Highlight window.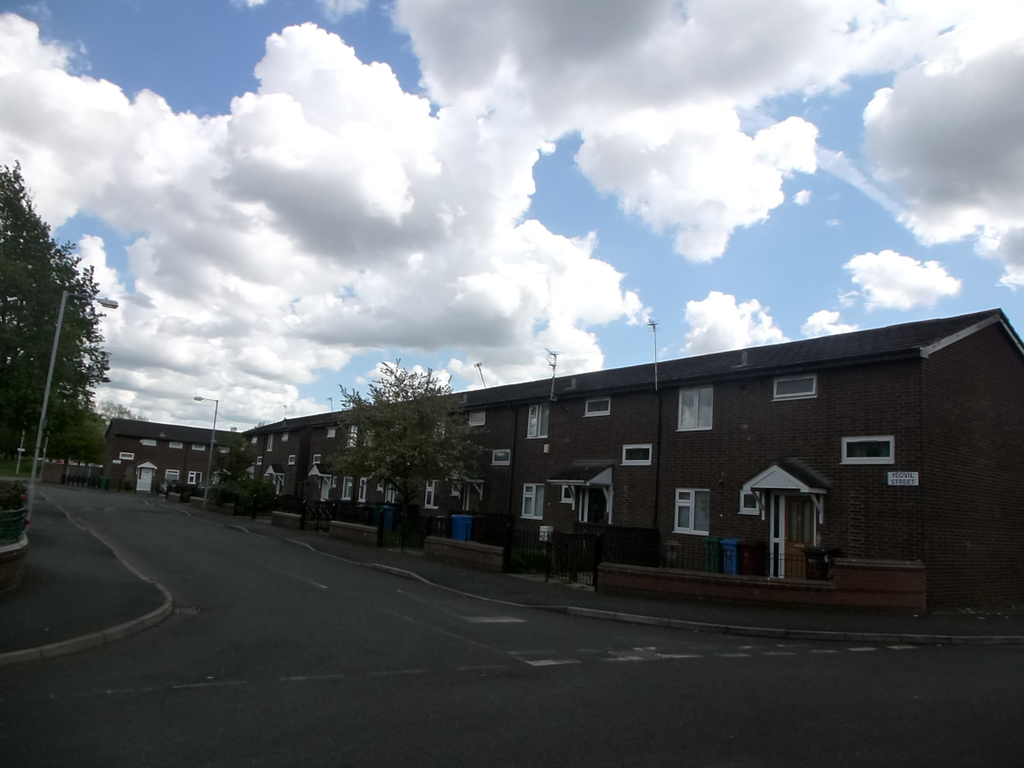
Highlighted region: (left=341, top=476, right=353, bottom=499).
